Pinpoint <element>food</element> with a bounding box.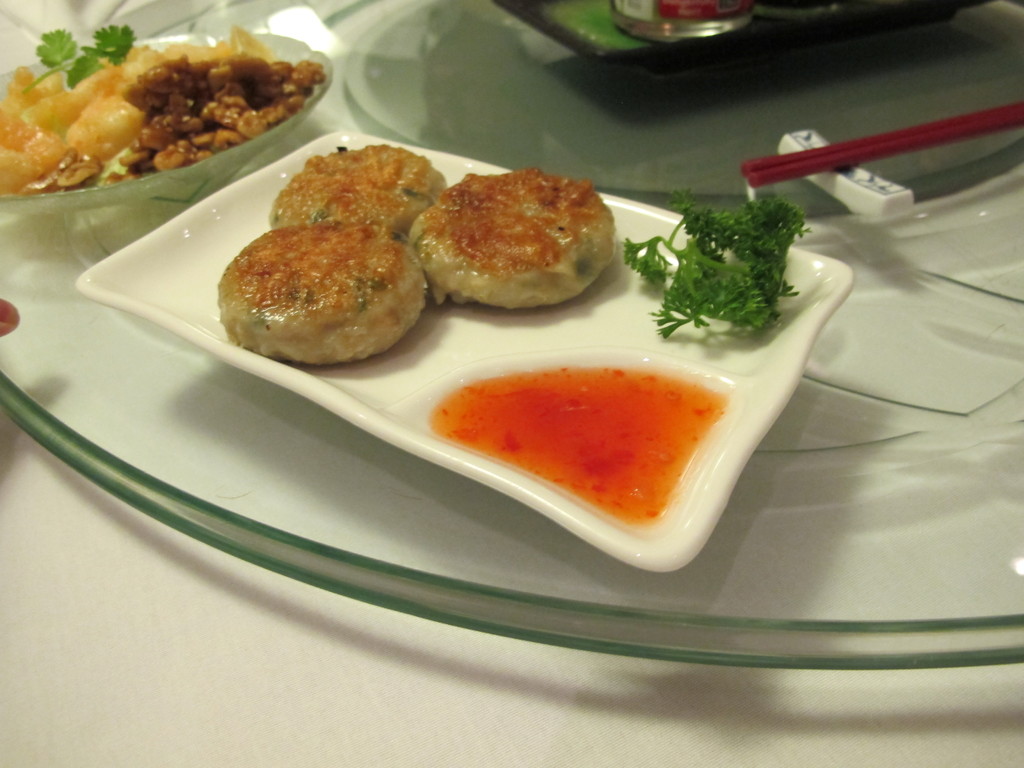
Rect(256, 136, 452, 246).
